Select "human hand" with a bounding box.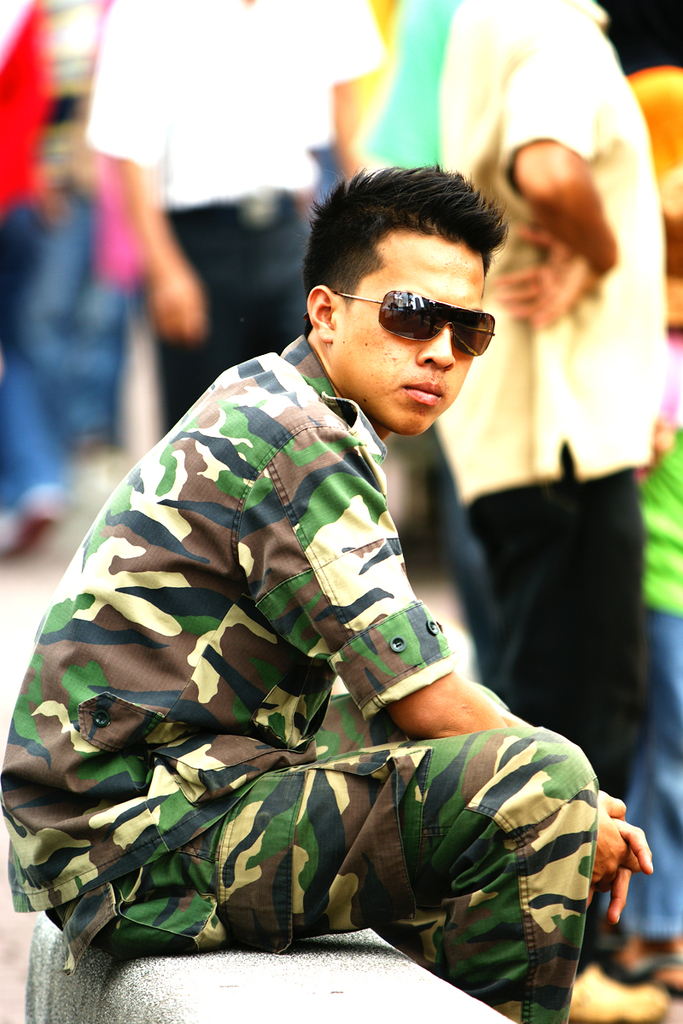
604/792/657/922.
